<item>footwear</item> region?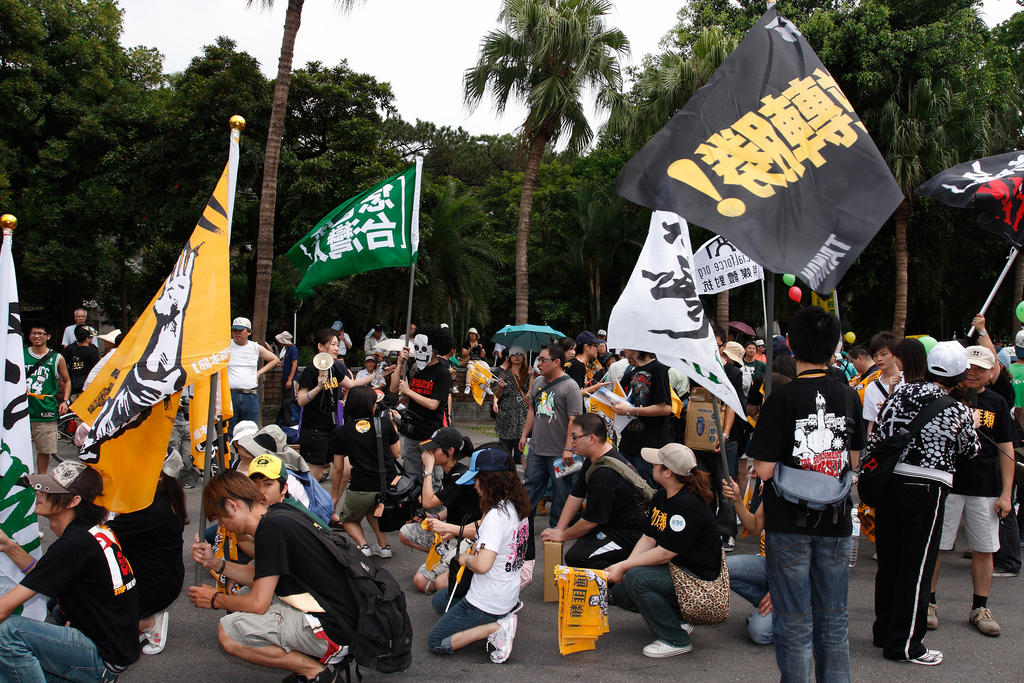
locate(182, 482, 193, 490)
